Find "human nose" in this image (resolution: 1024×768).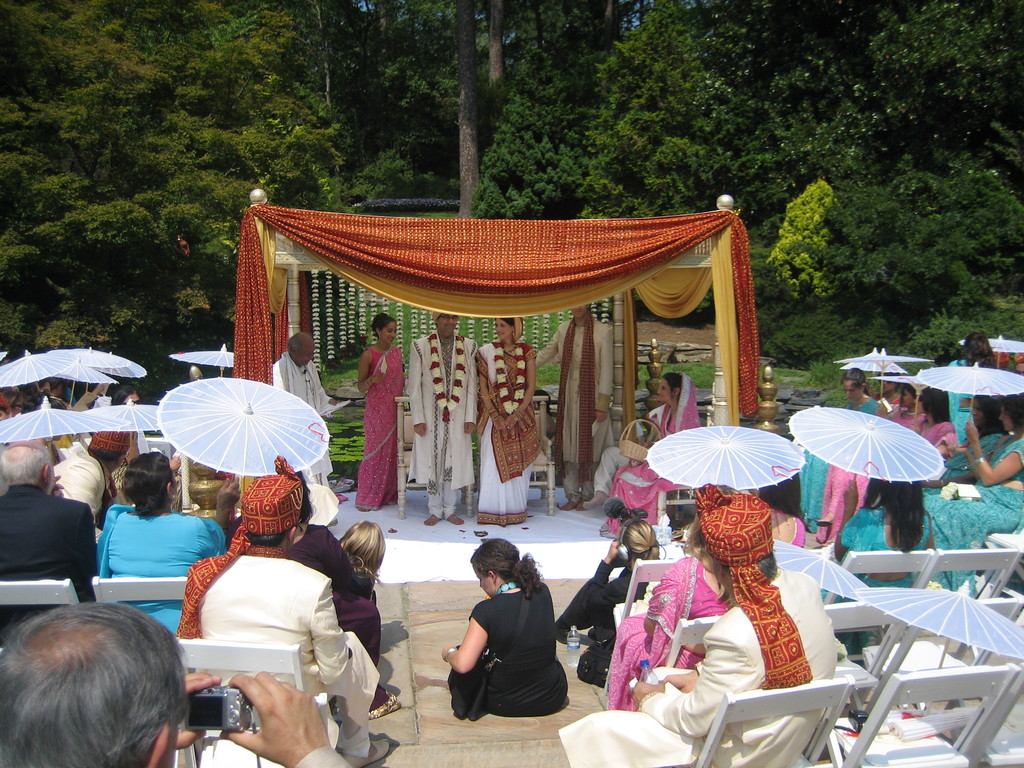
bbox=(847, 389, 851, 399).
